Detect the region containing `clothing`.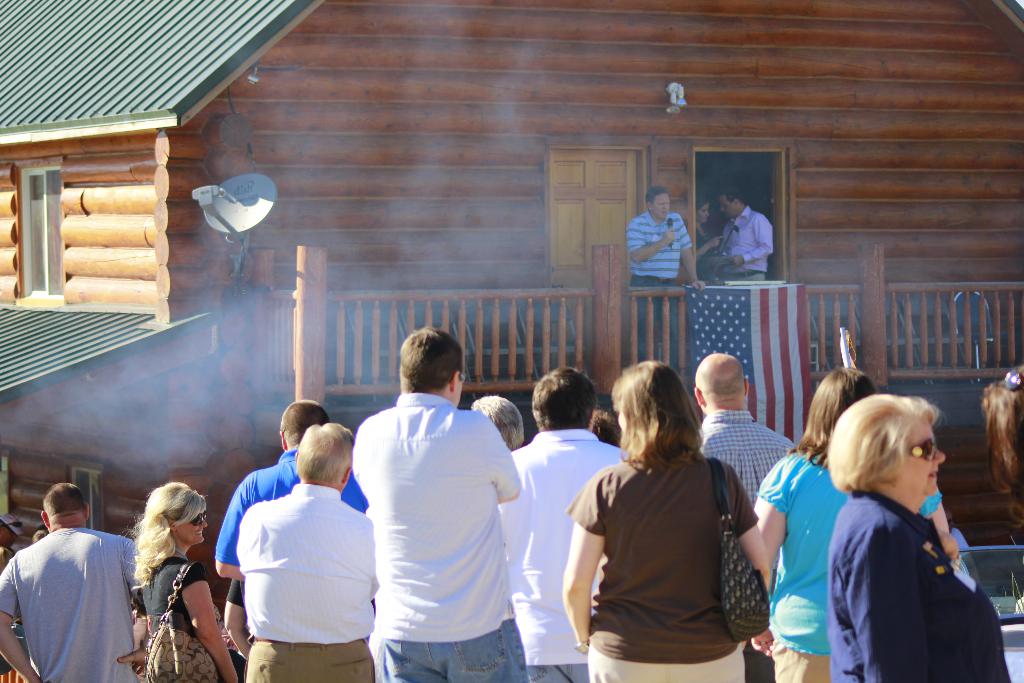
x1=716, y1=198, x2=778, y2=283.
